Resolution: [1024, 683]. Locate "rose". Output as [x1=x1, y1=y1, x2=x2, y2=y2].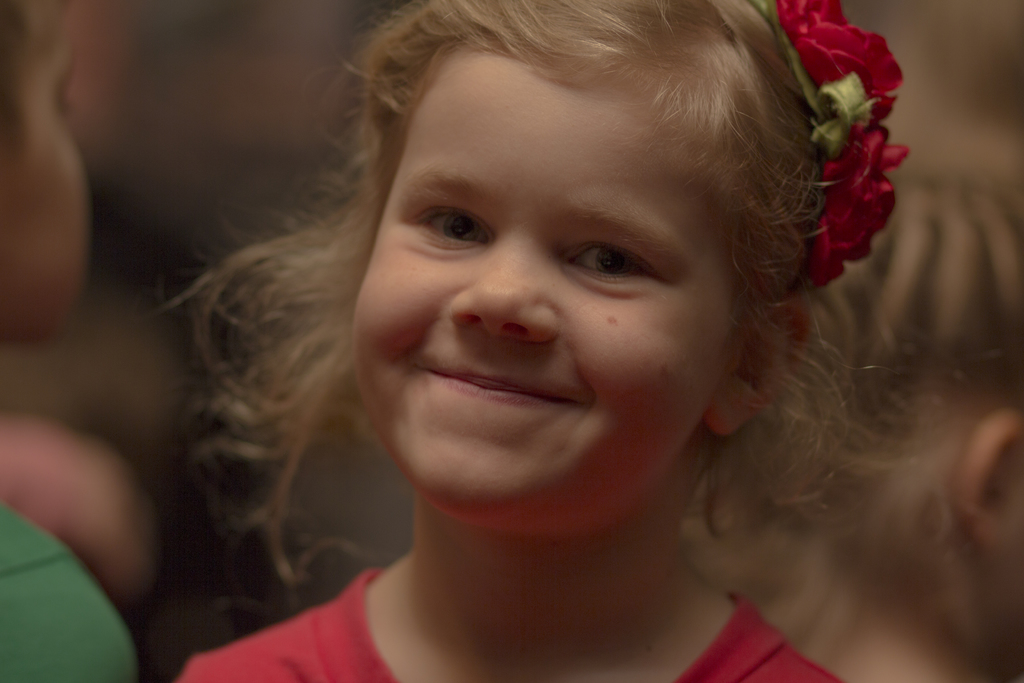
[x1=794, y1=22, x2=906, y2=126].
